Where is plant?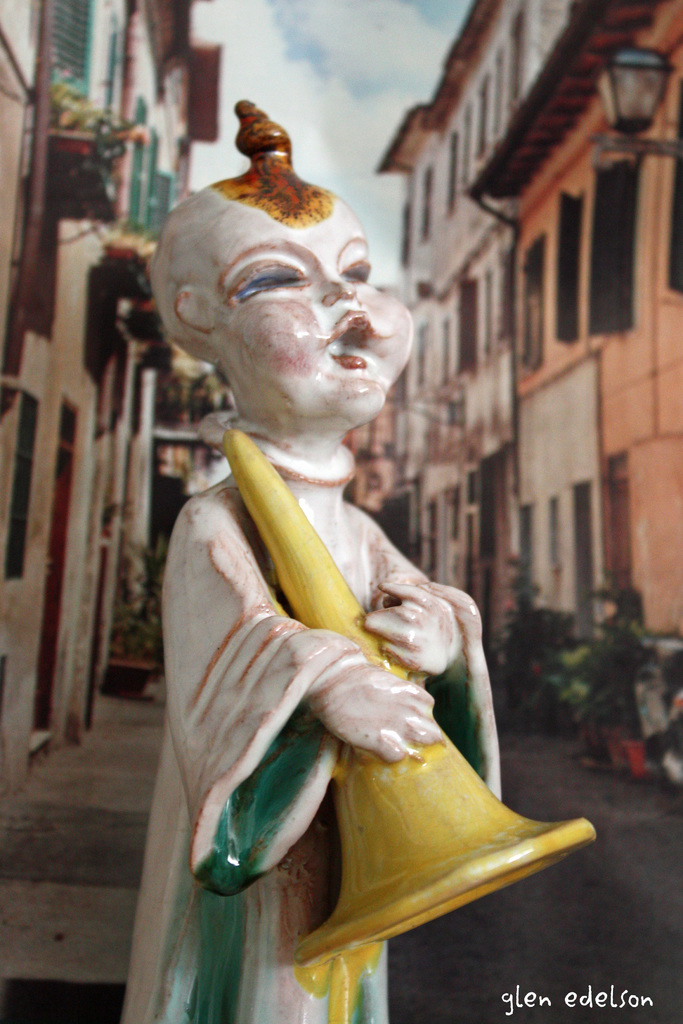
bbox(104, 538, 186, 687).
